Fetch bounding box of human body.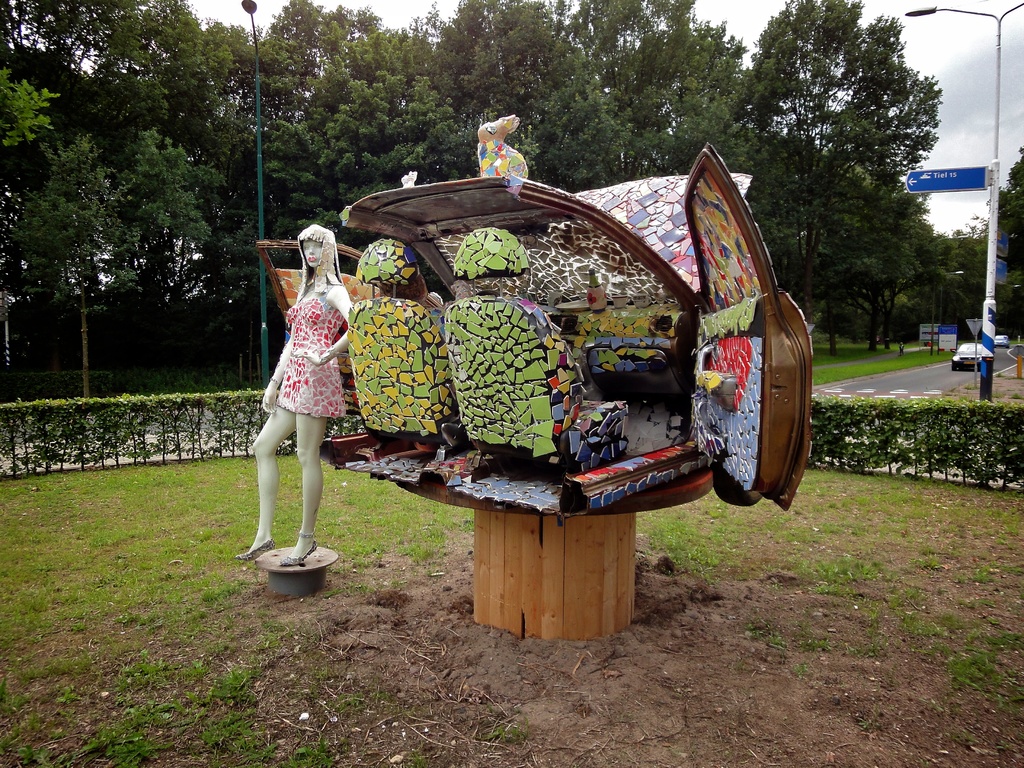
Bbox: BBox(249, 237, 362, 564).
